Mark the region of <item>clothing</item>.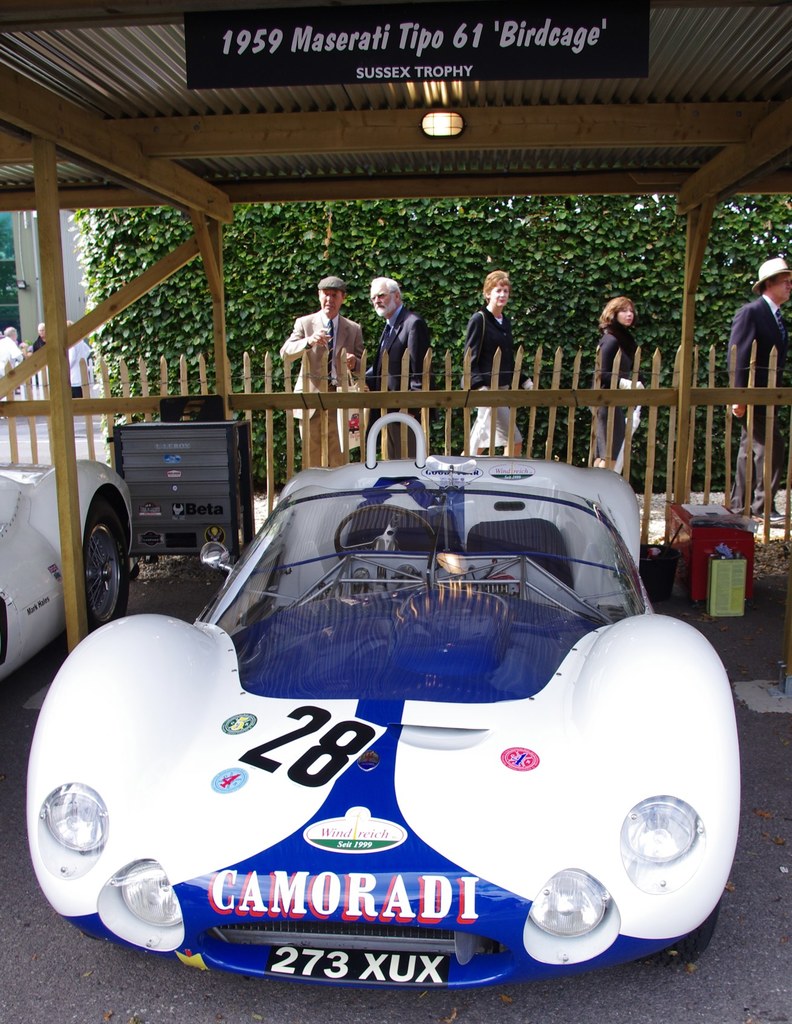
Region: region(28, 330, 49, 351).
